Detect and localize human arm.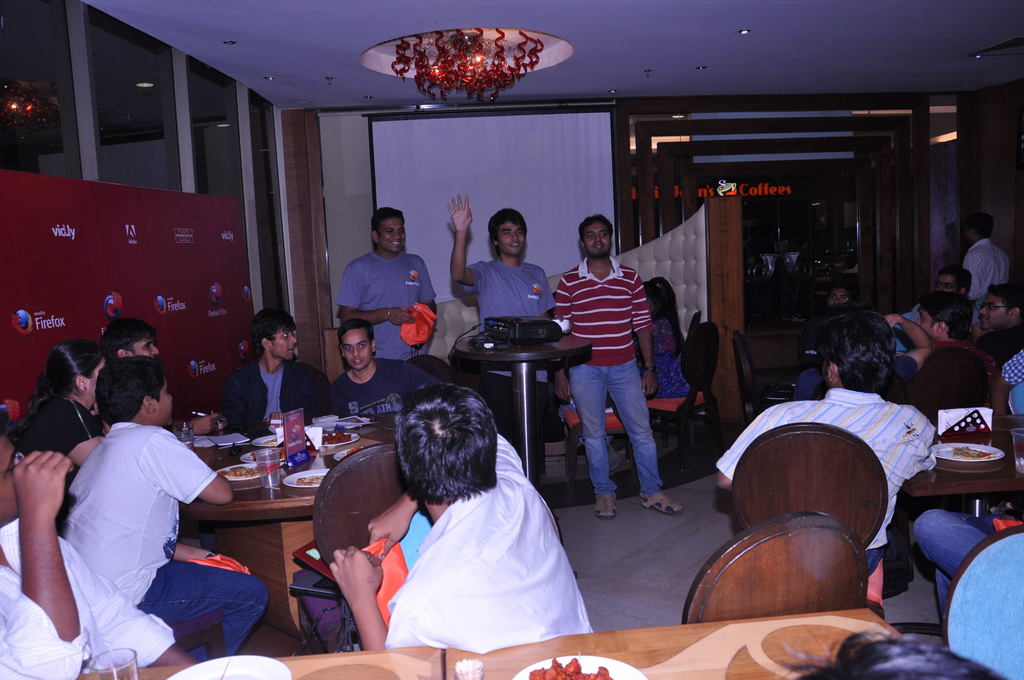
Localized at BBox(173, 411, 221, 432).
